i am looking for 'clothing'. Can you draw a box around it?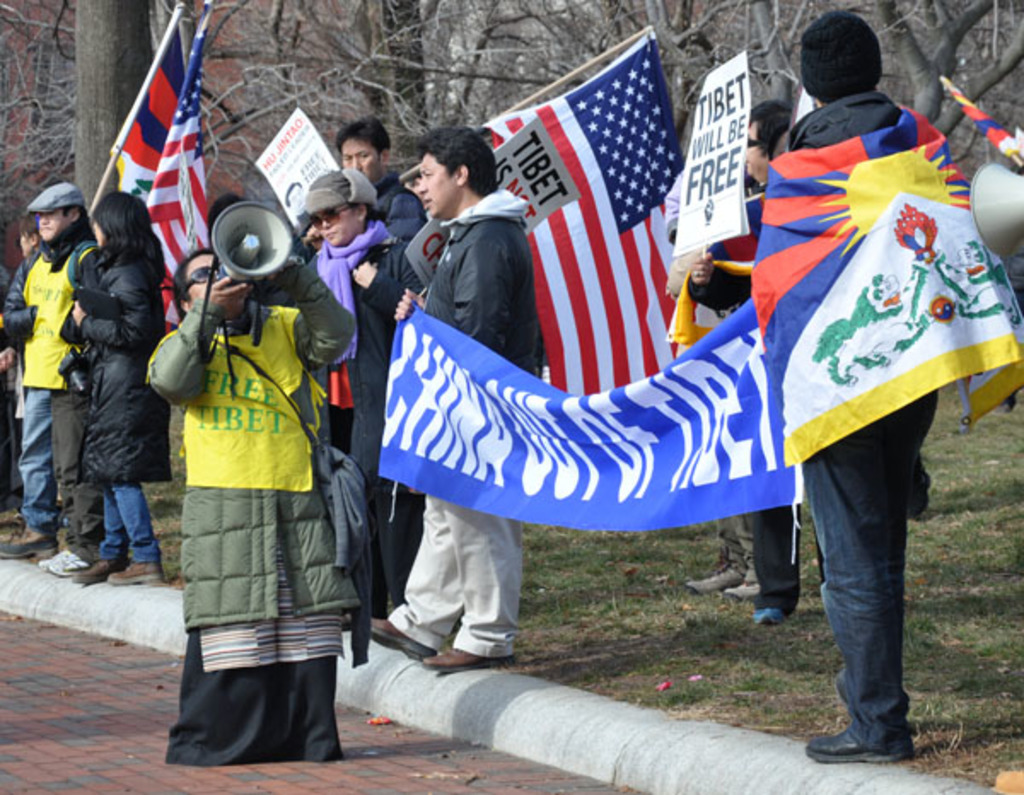
Sure, the bounding box is 3 235 111 558.
